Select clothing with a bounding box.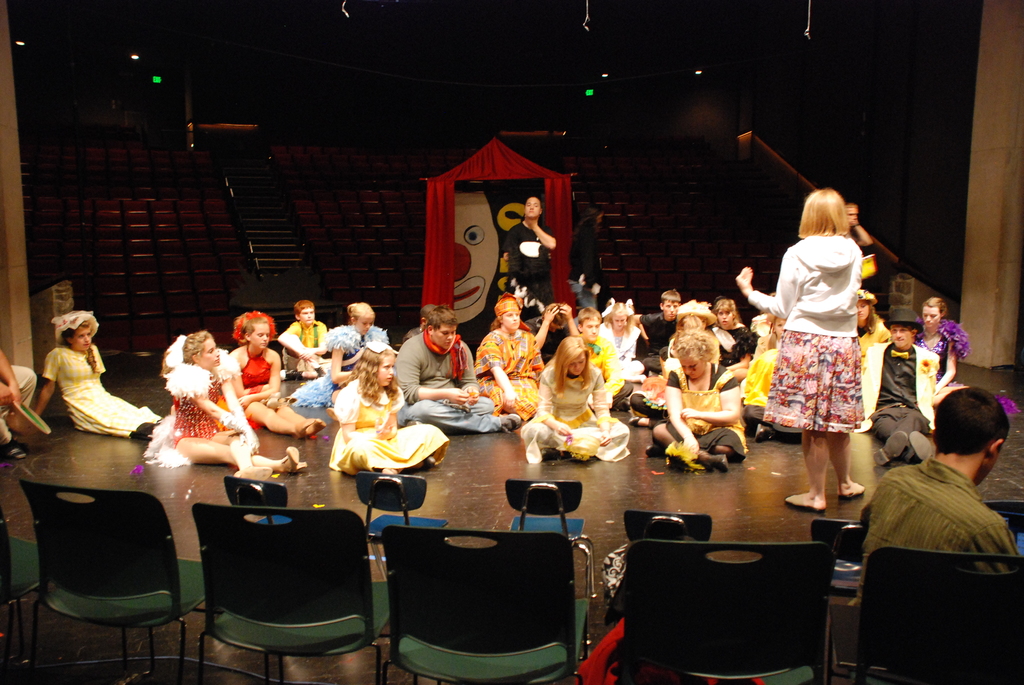
<bbox>519, 361, 630, 462</bbox>.
